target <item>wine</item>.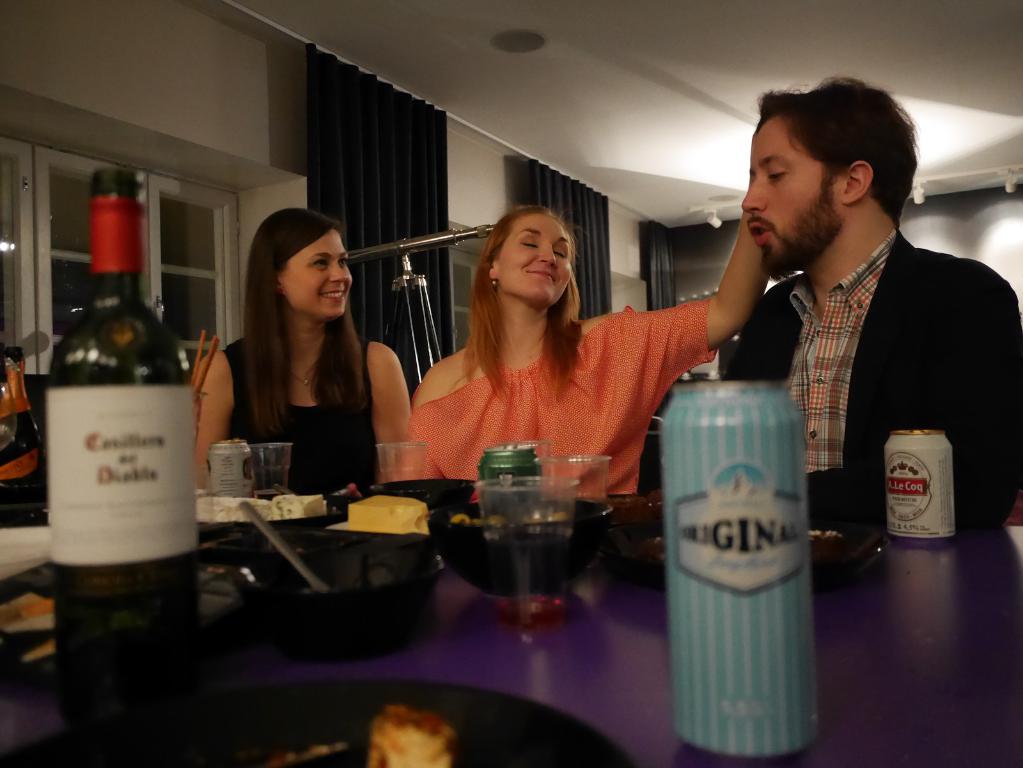
Target region: BBox(494, 595, 562, 639).
